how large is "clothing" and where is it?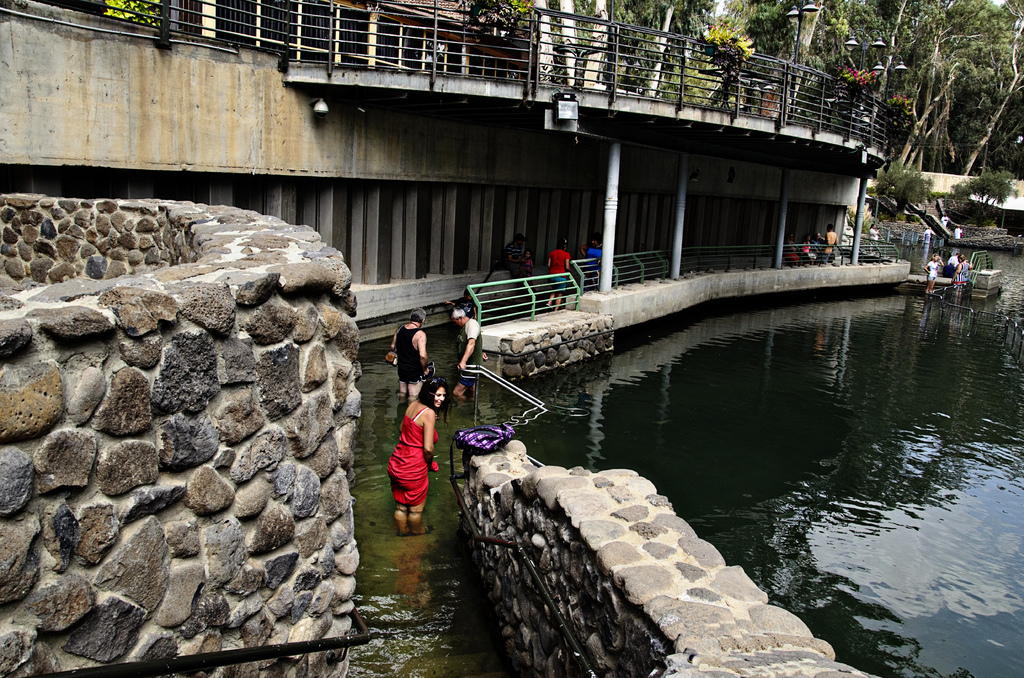
Bounding box: bbox=(454, 319, 485, 389).
